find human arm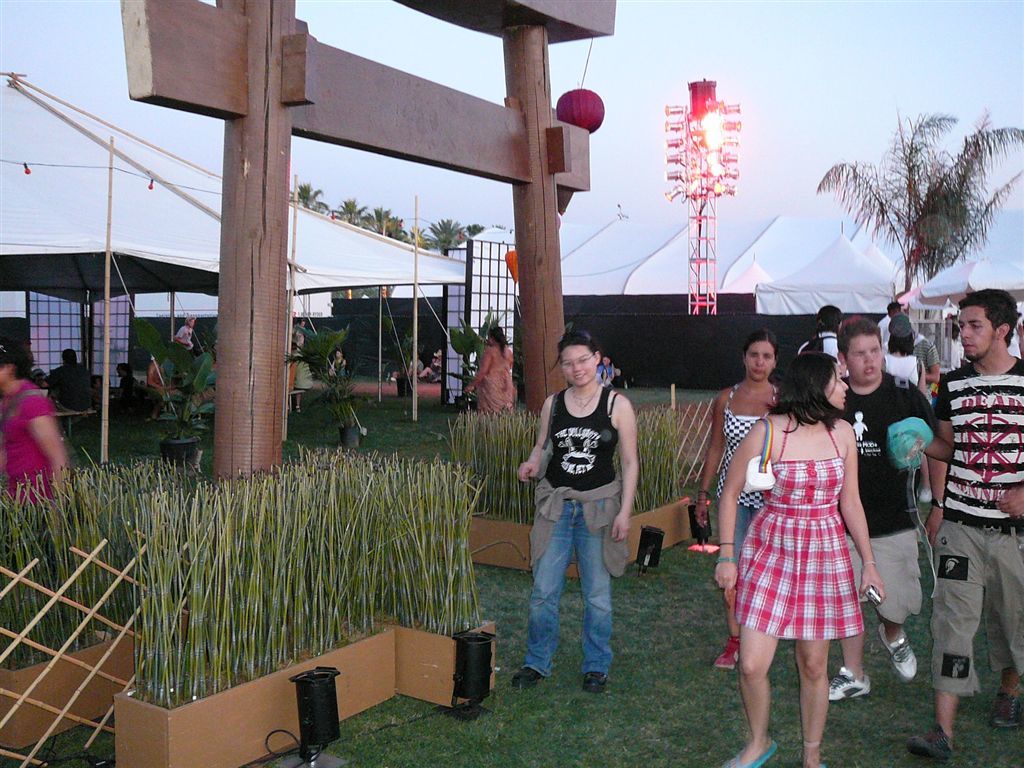
(left=994, top=486, right=1023, bottom=515)
